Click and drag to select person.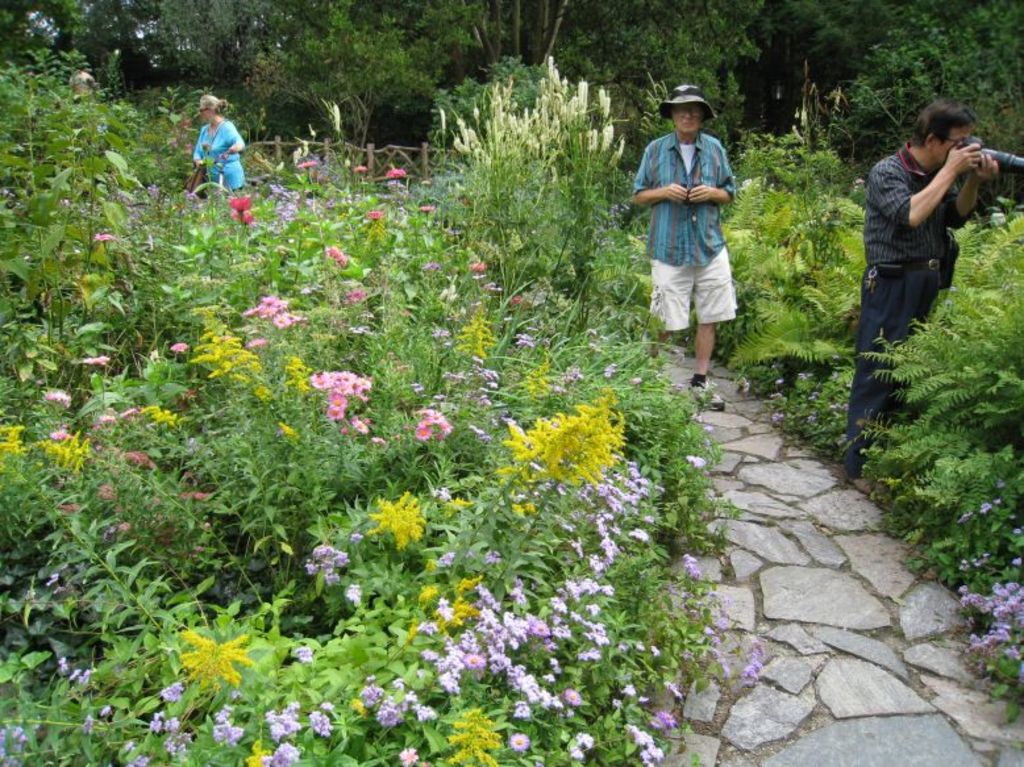
Selection: <region>190, 93, 250, 195</region>.
